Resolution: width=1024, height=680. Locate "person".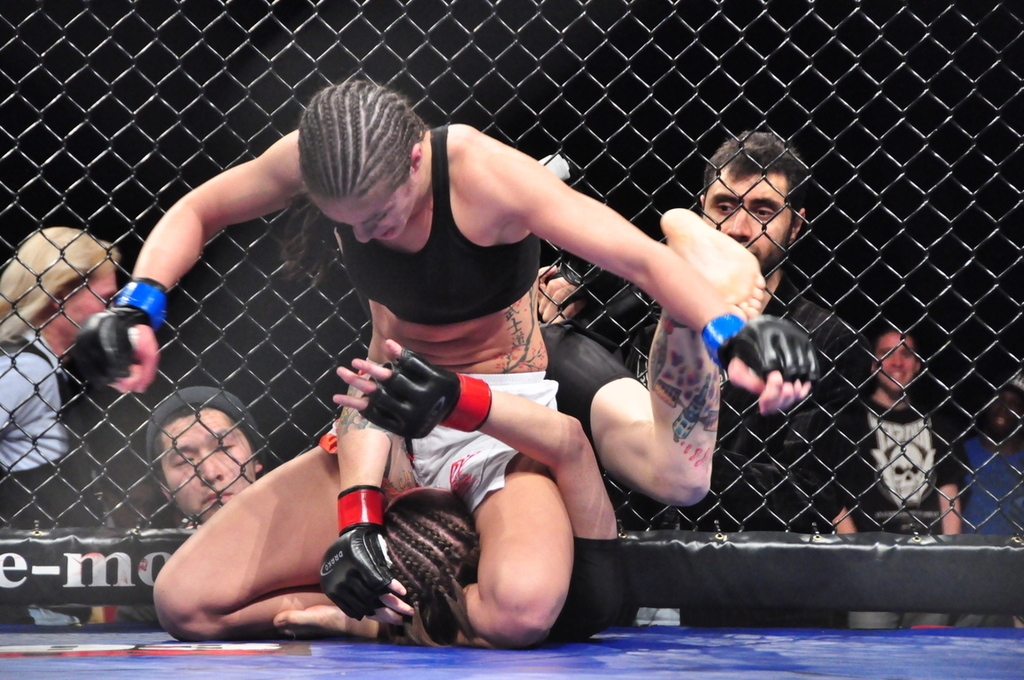
box=[0, 226, 120, 544].
